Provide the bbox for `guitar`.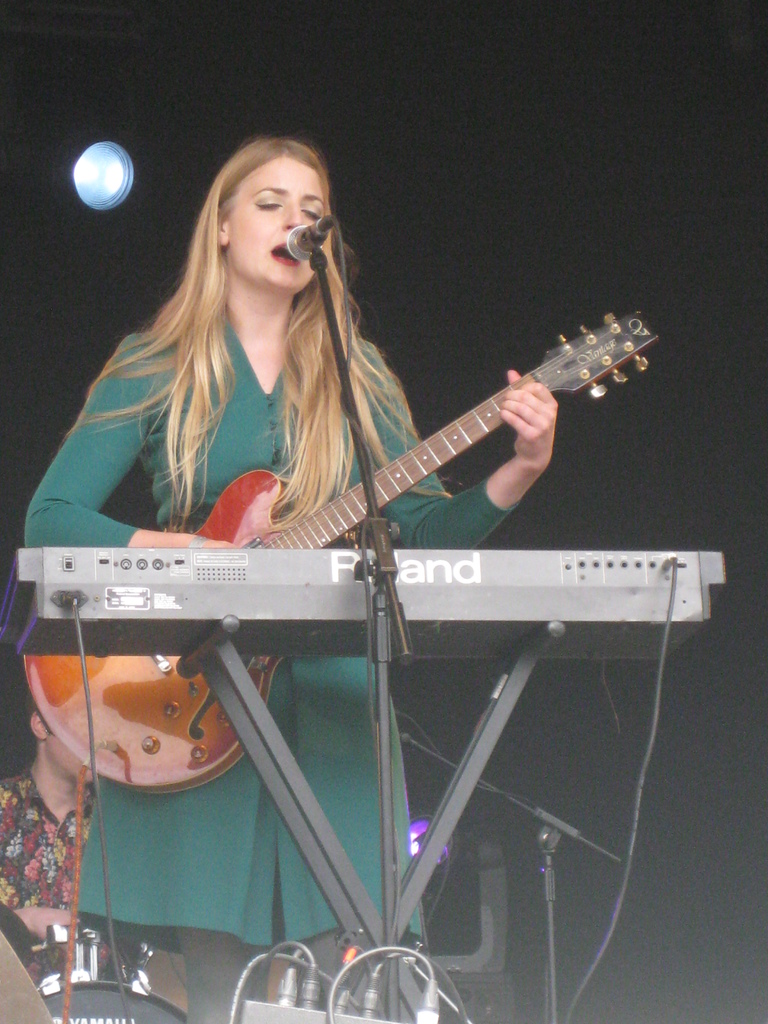
box=[121, 250, 684, 778].
